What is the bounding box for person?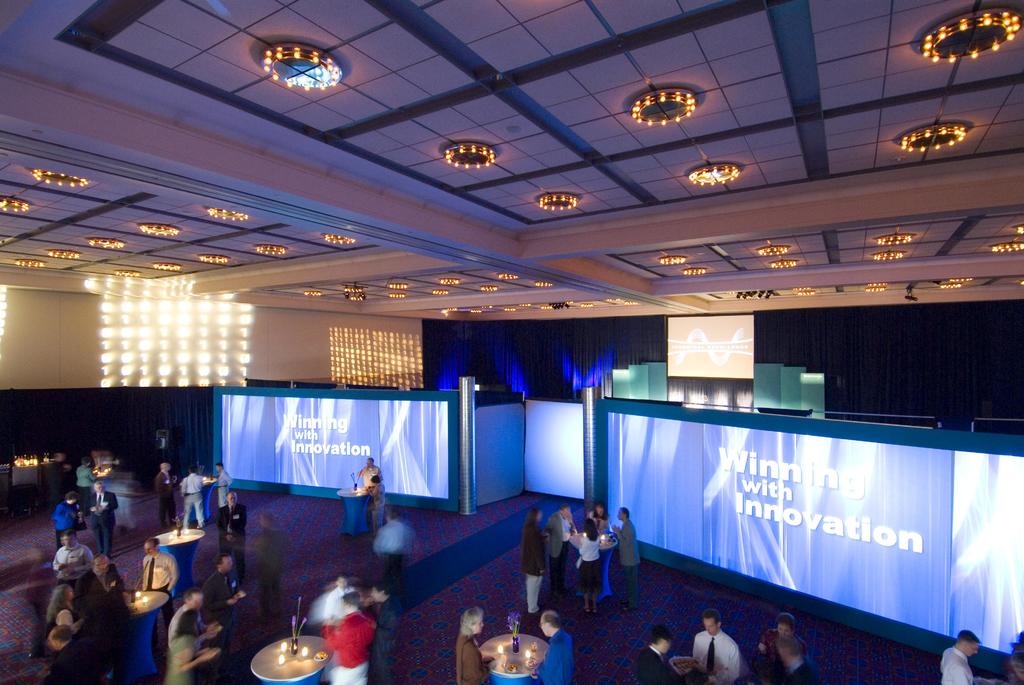
632 628 676 684.
